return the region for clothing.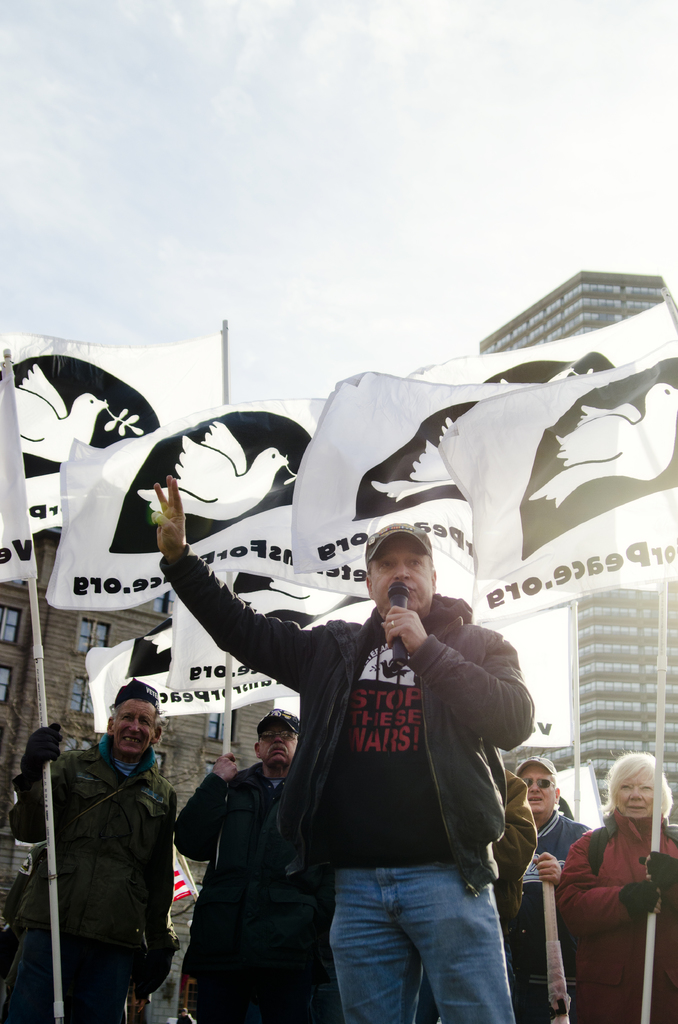
<box>0,720,182,1023</box>.
